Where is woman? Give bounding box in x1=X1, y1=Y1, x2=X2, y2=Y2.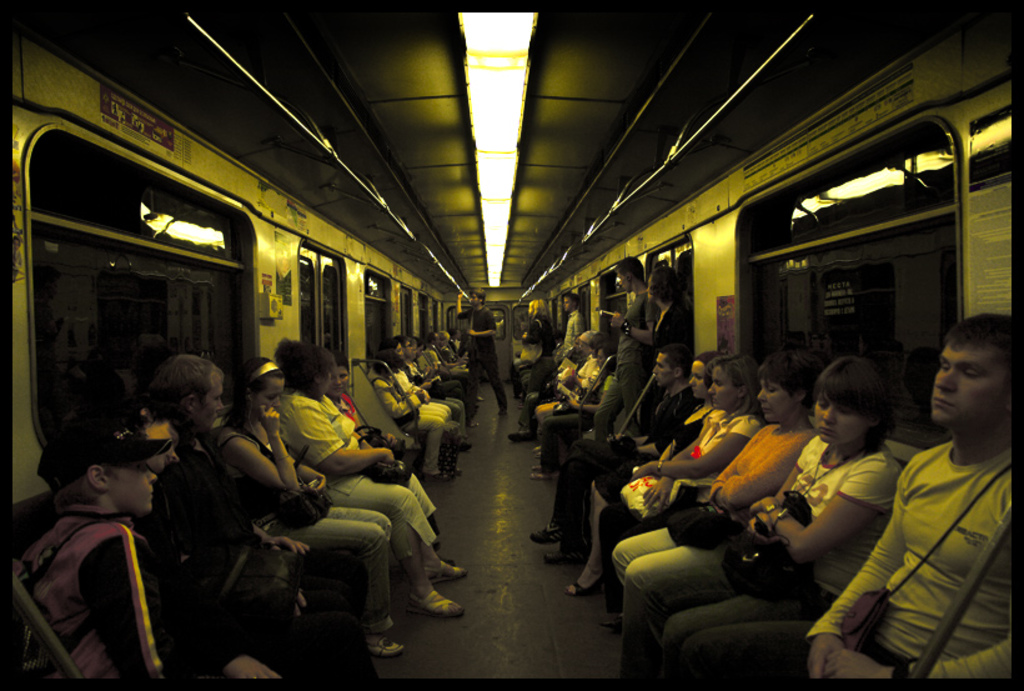
x1=502, y1=297, x2=544, y2=437.
